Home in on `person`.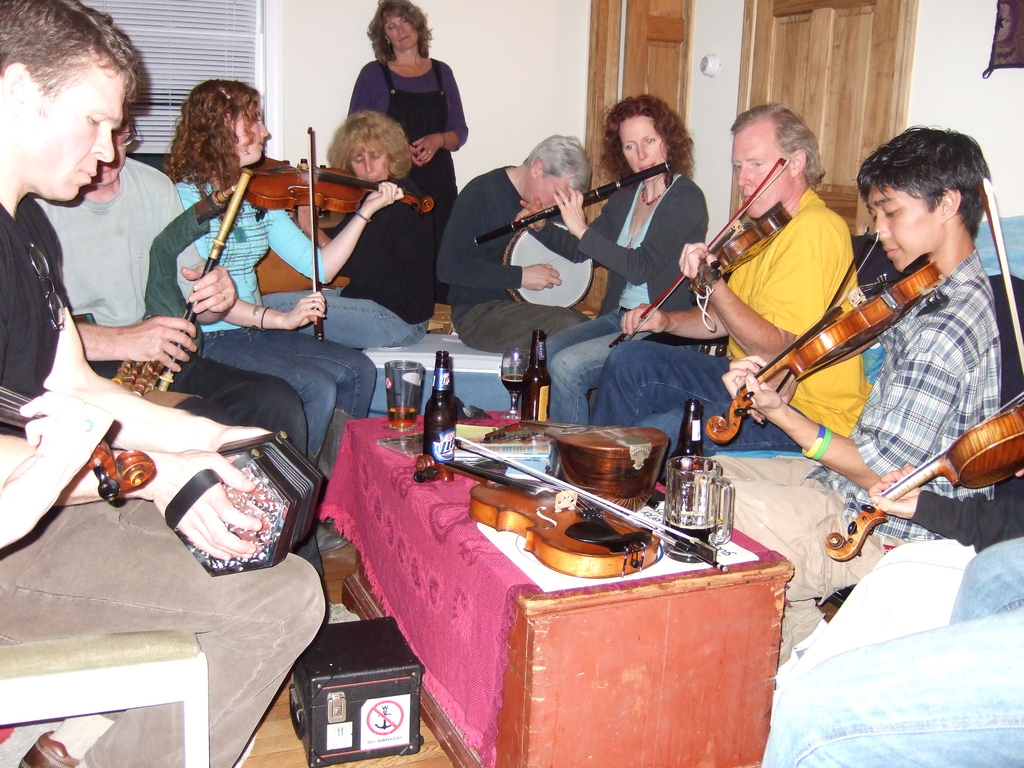
Homed in at 435:126:606:353.
